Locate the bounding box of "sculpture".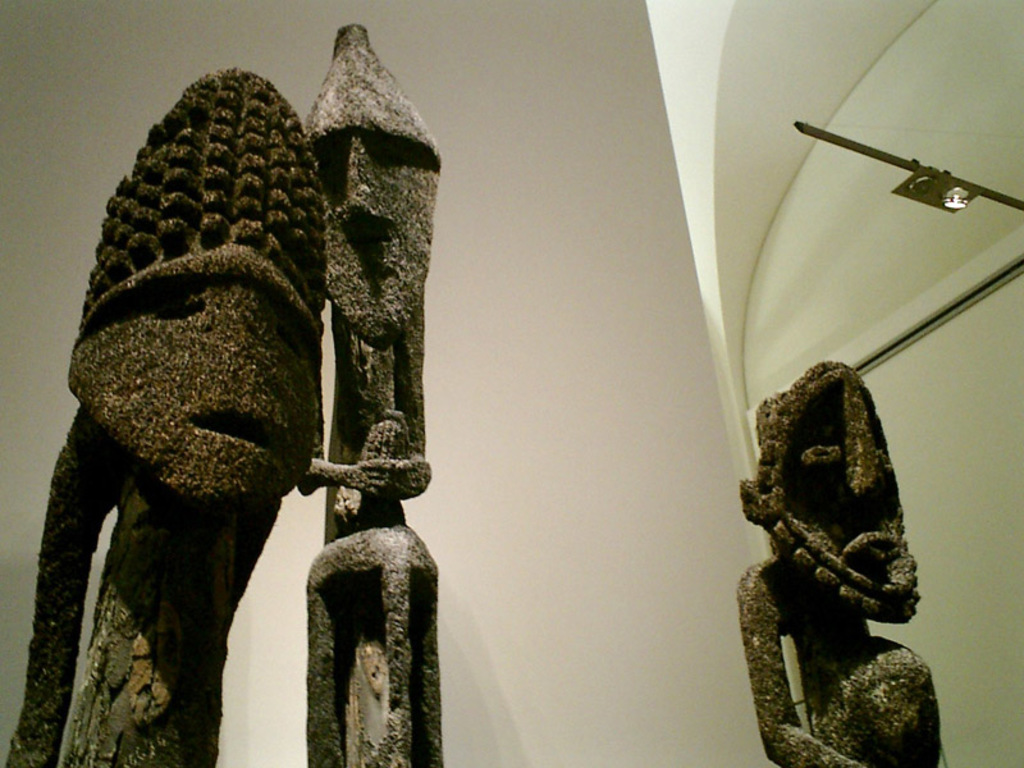
Bounding box: [left=1, top=64, right=332, bottom=767].
